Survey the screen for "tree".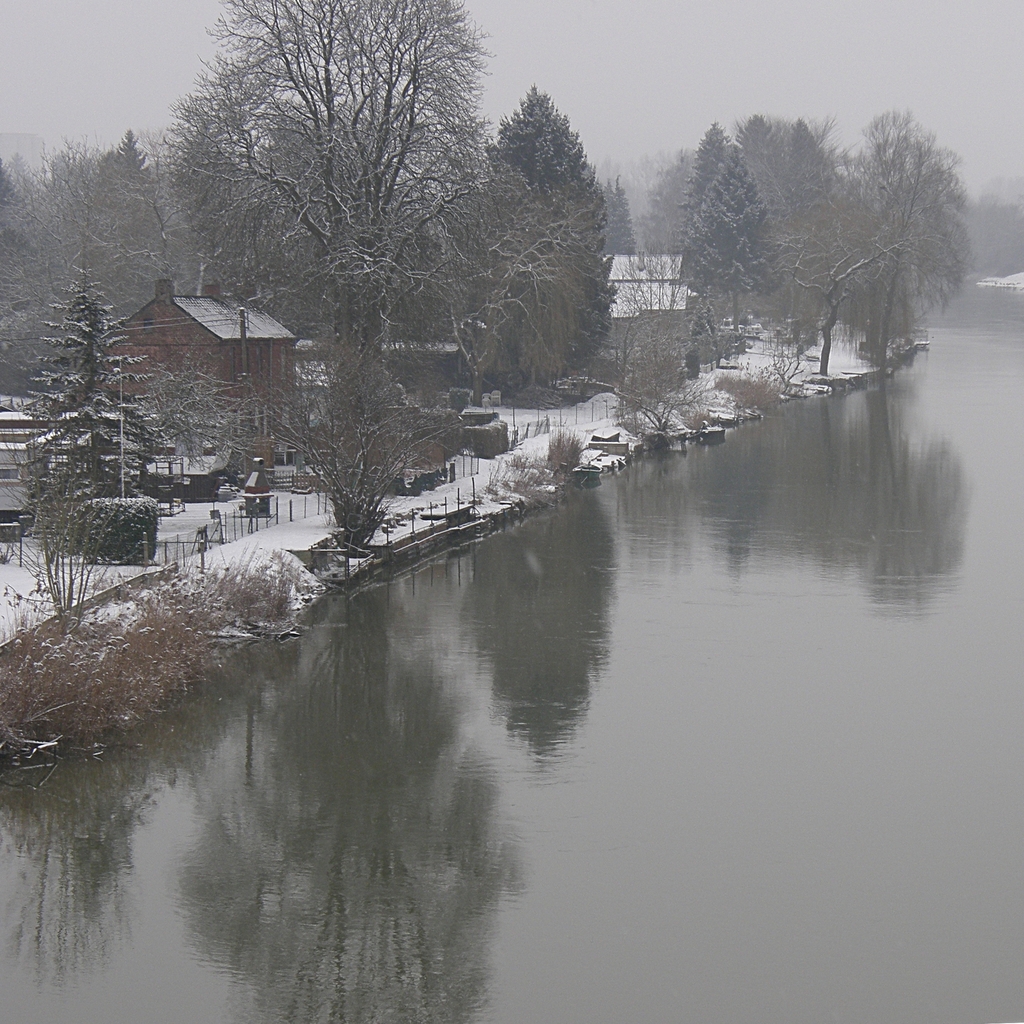
Survey found: (x1=163, y1=8, x2=551, y2=566).
